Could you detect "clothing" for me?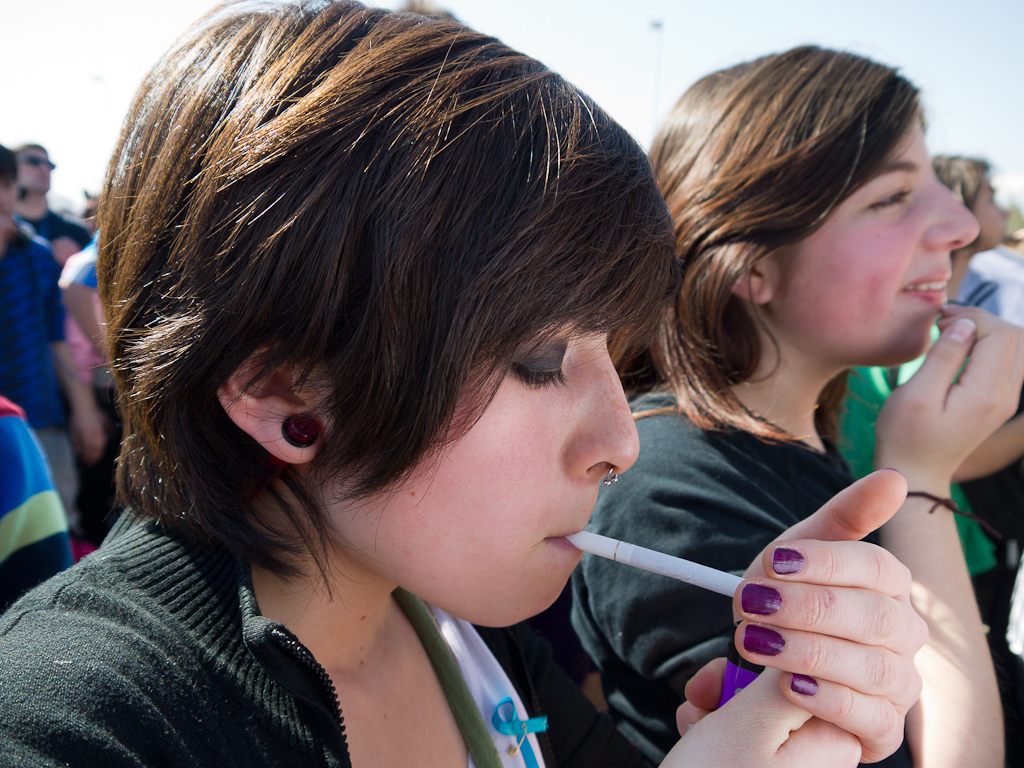
Detection result: [left=825, top=330, right=996, bottom=582].
